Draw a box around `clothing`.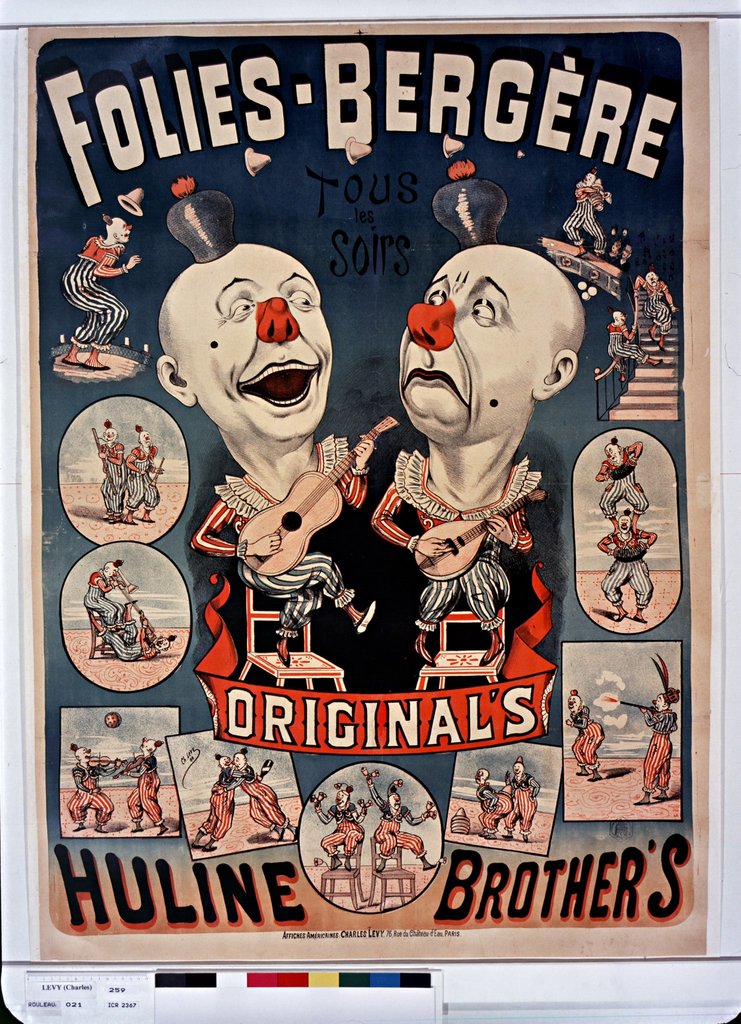
box=[574, 707, 608, 774].
